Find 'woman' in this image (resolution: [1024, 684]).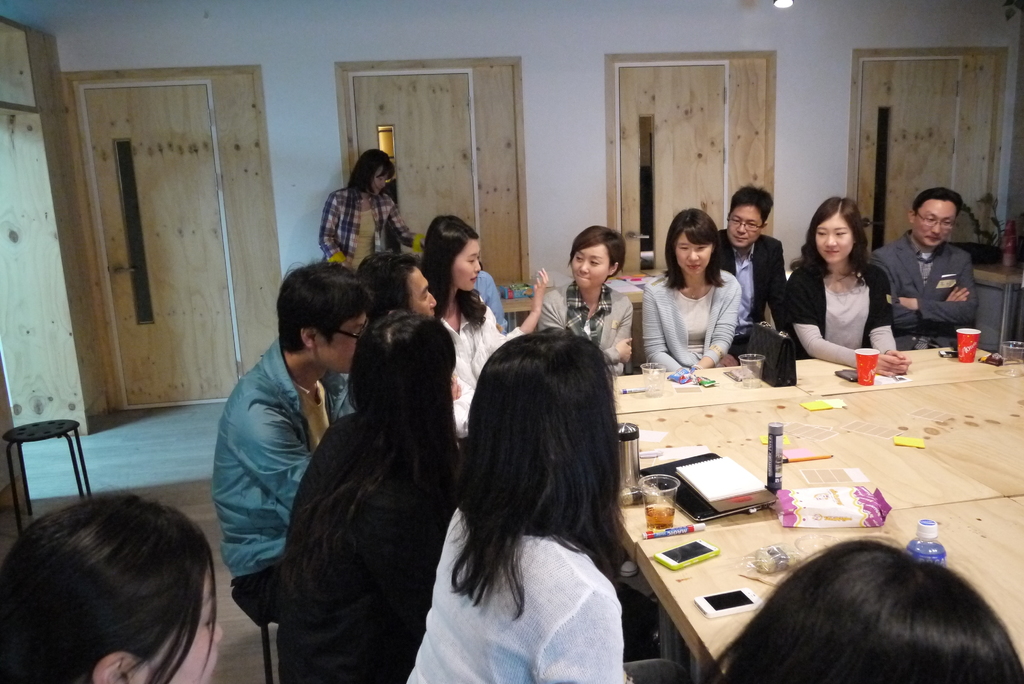
(634,205,748,374).
